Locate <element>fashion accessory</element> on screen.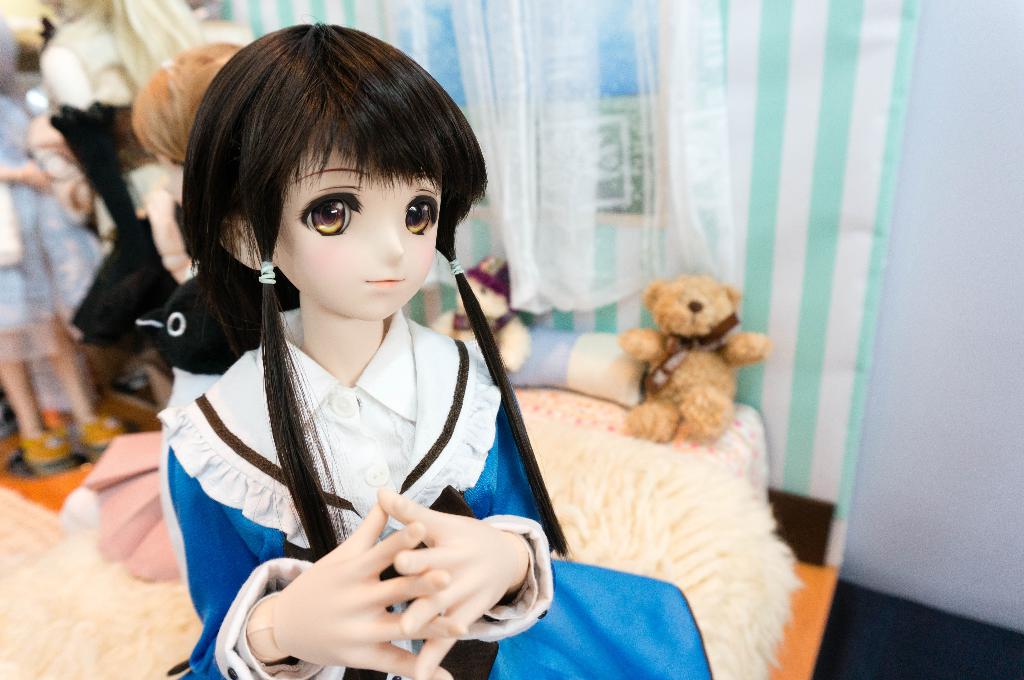
On screen at {"x1": 452, "y1": 264, "x2": 466, "y2": 277}.
